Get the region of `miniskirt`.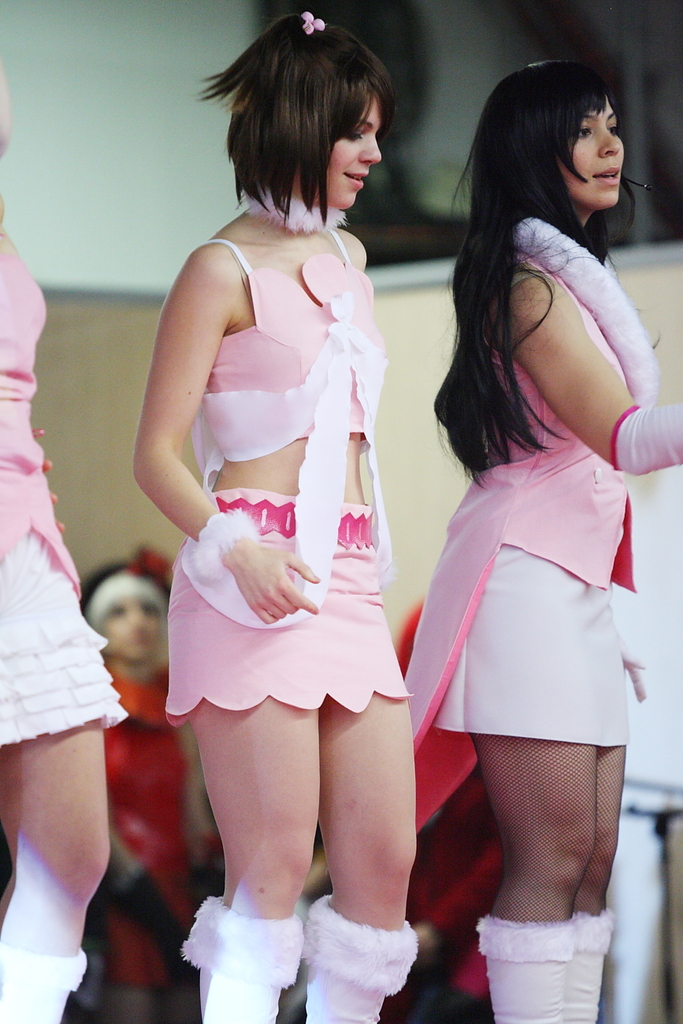
{"x1": 432, "y1": 529, "x2": 633, "y2": 749}.
